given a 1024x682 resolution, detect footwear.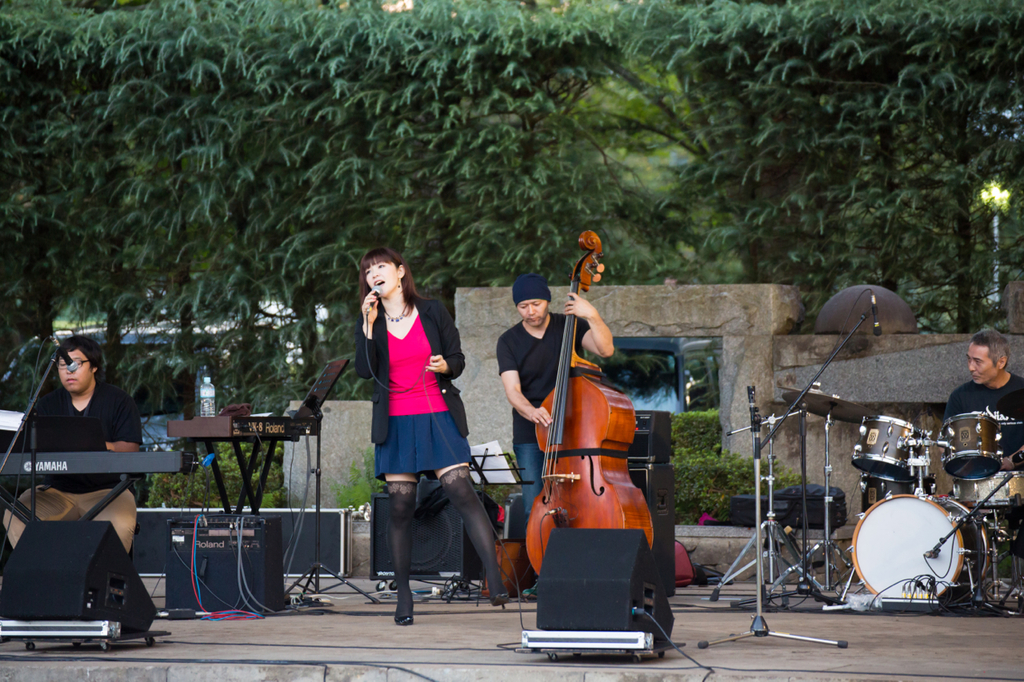
[left=392, top=614, right=412, bottom=631].
